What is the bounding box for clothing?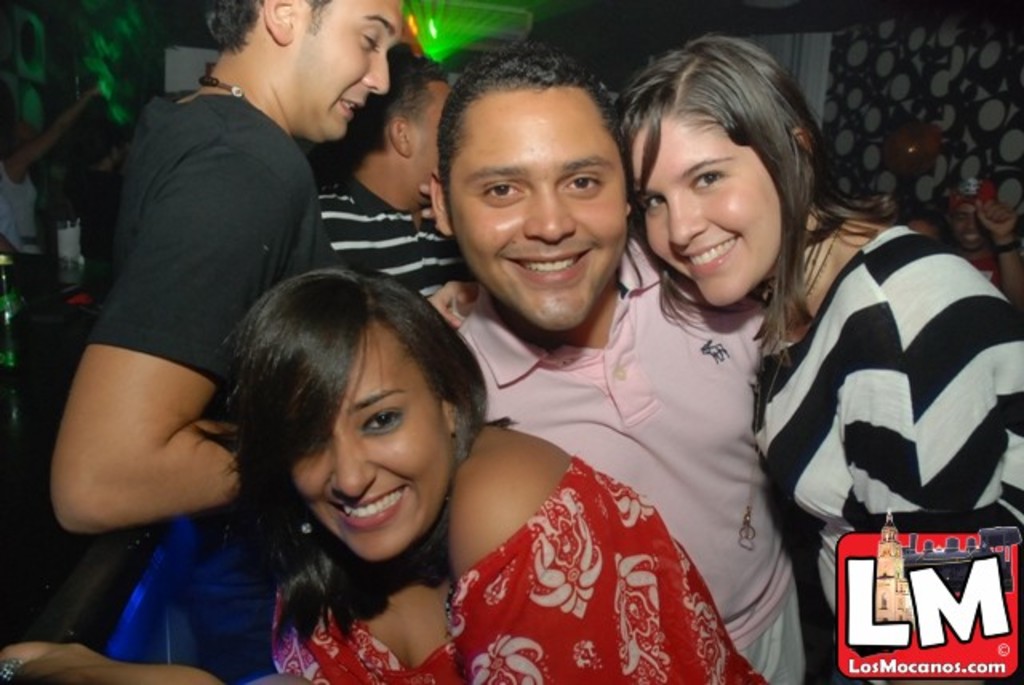
269, 456, 766, 683.
